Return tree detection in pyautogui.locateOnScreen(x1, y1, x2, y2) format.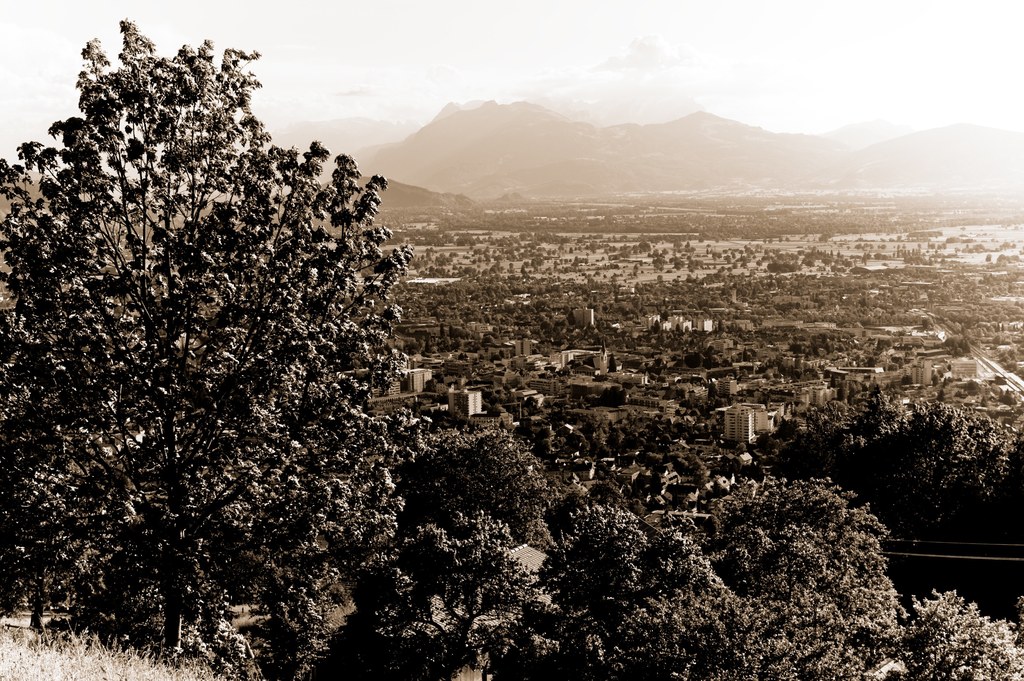
pyautogui.locateOnScreen(777, 383, 906, 476).
